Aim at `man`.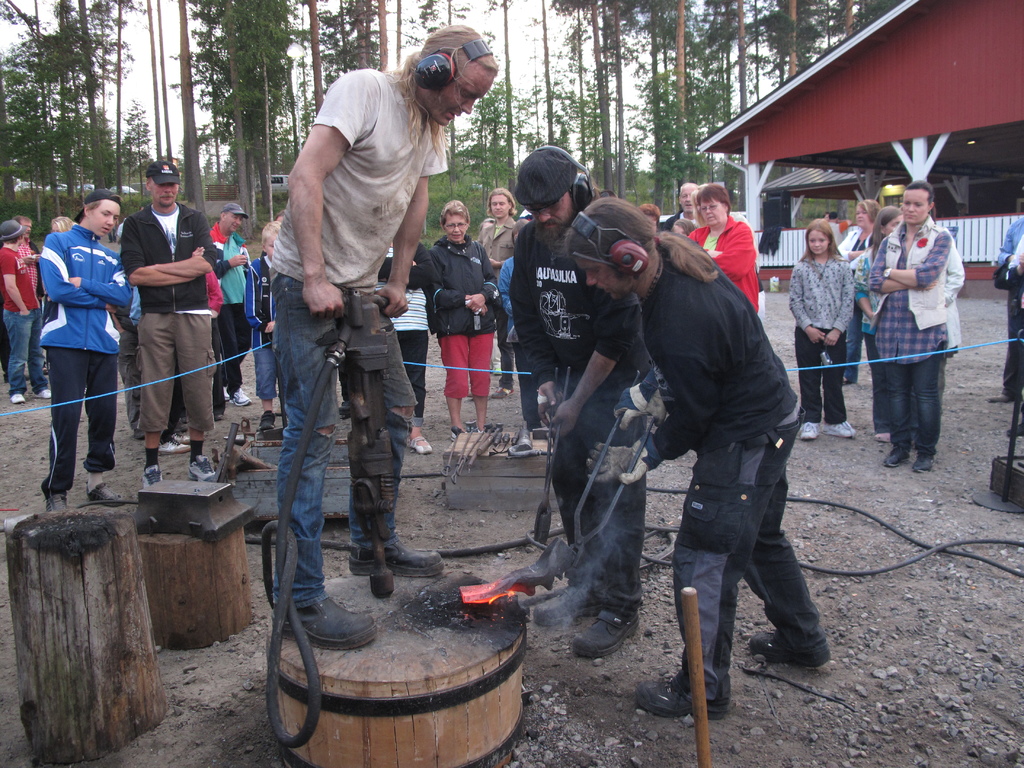
Aimed at (0,217,52,380).
